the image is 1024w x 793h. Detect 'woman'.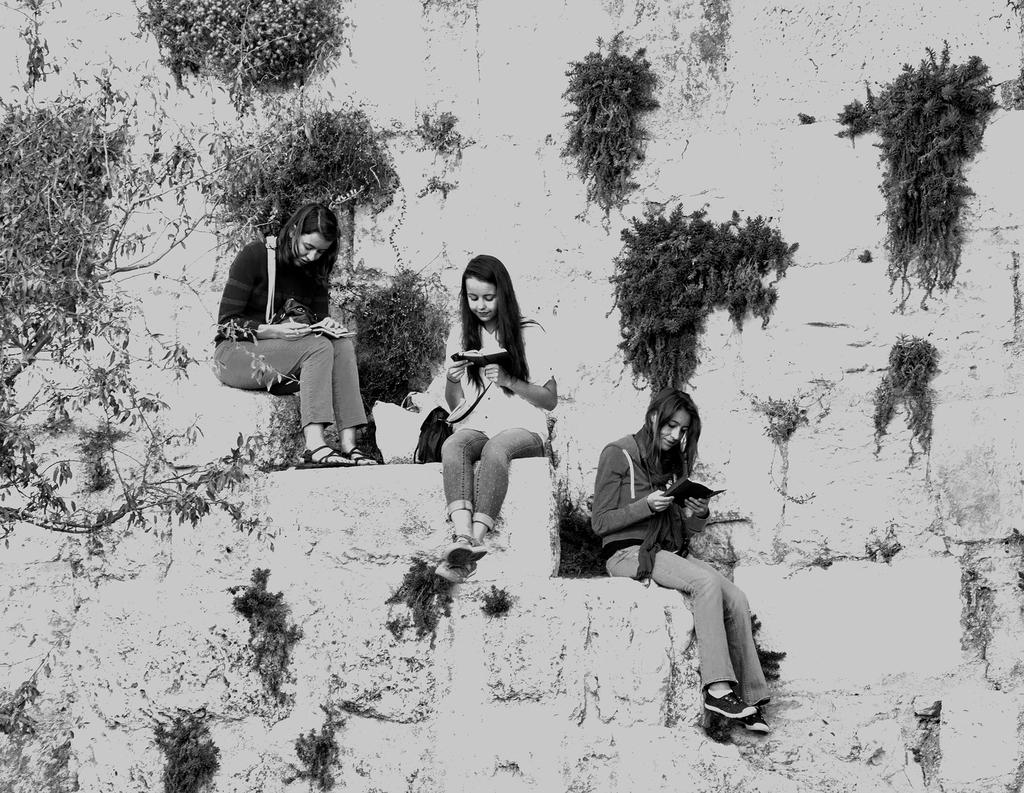
Detection: detection(205, 195, 383, 470).
